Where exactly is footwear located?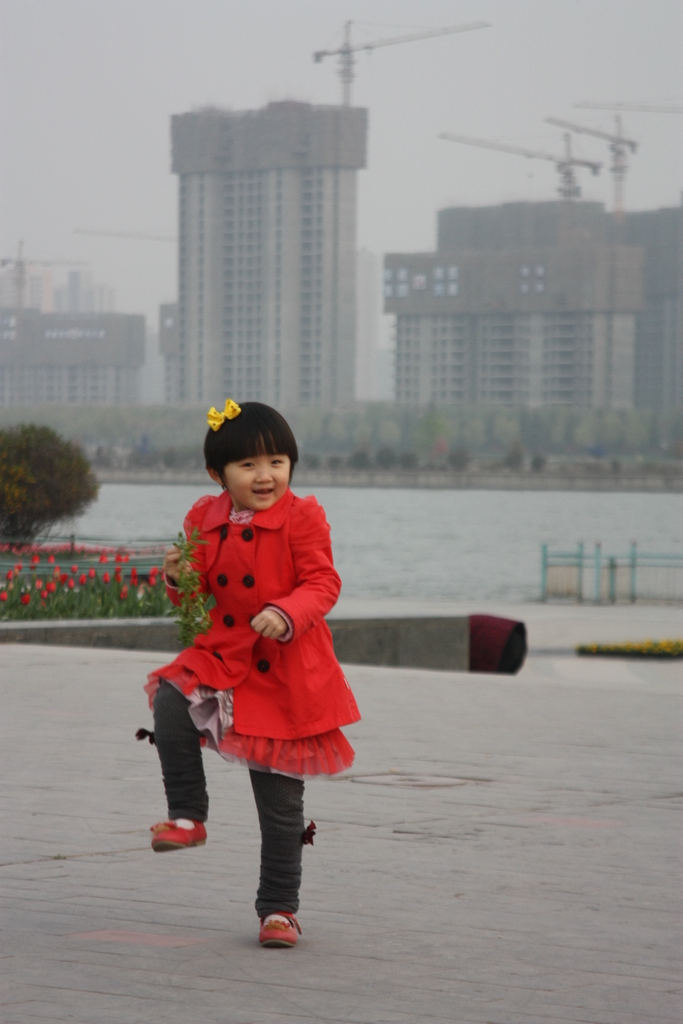
Its bounding box is 144, 817, 215, 860.
